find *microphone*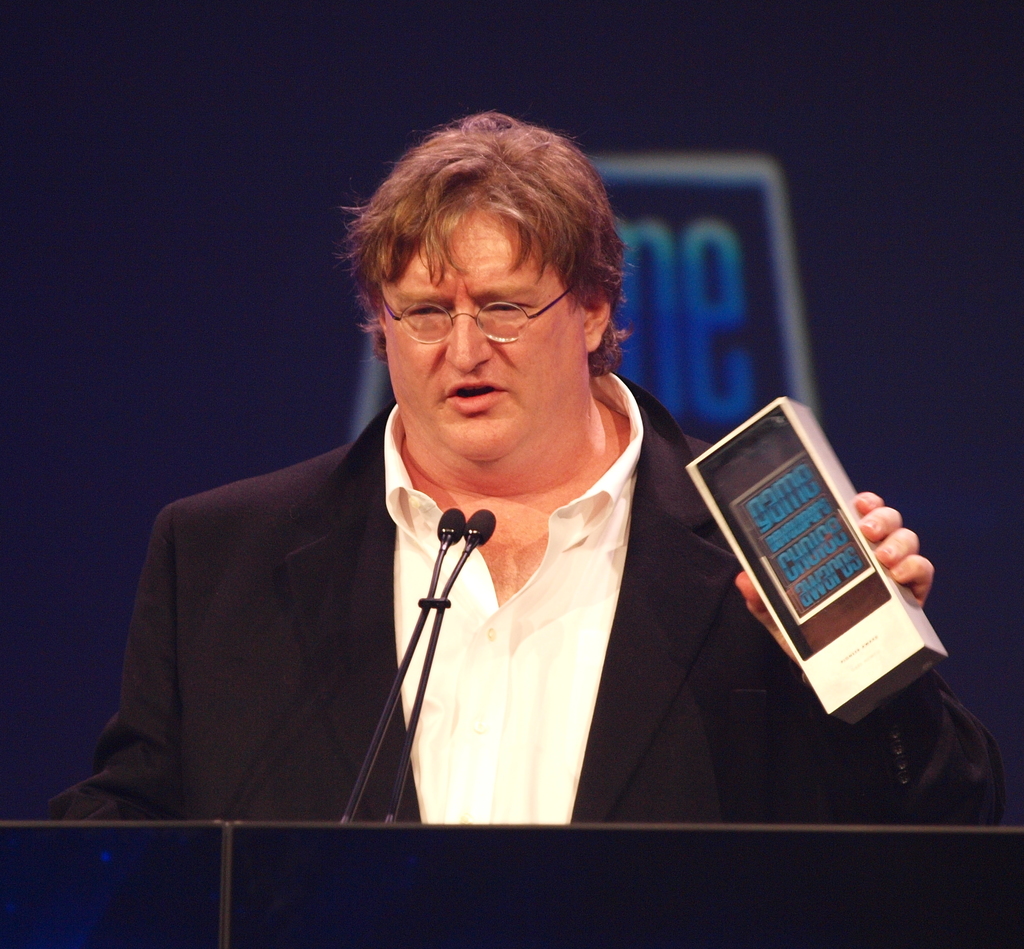
x1=435 y1=507 x2=468 y2=548
